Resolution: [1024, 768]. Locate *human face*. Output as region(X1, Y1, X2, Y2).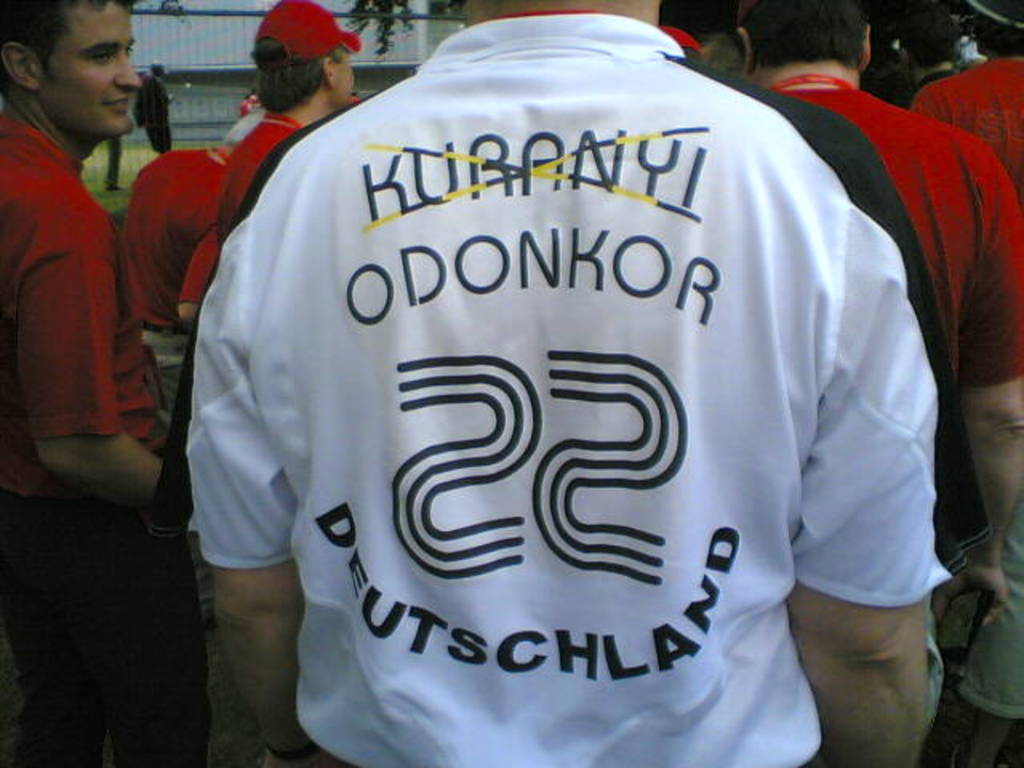
region(336, 45, 360, 109).
